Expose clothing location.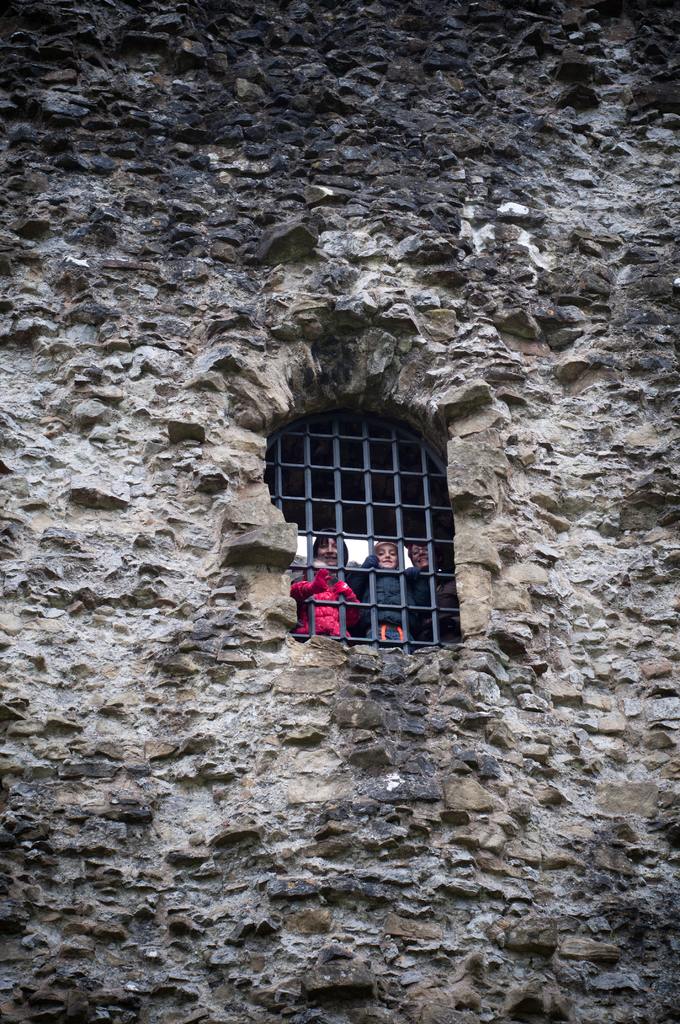
Exposed at (342,552,428,653).
